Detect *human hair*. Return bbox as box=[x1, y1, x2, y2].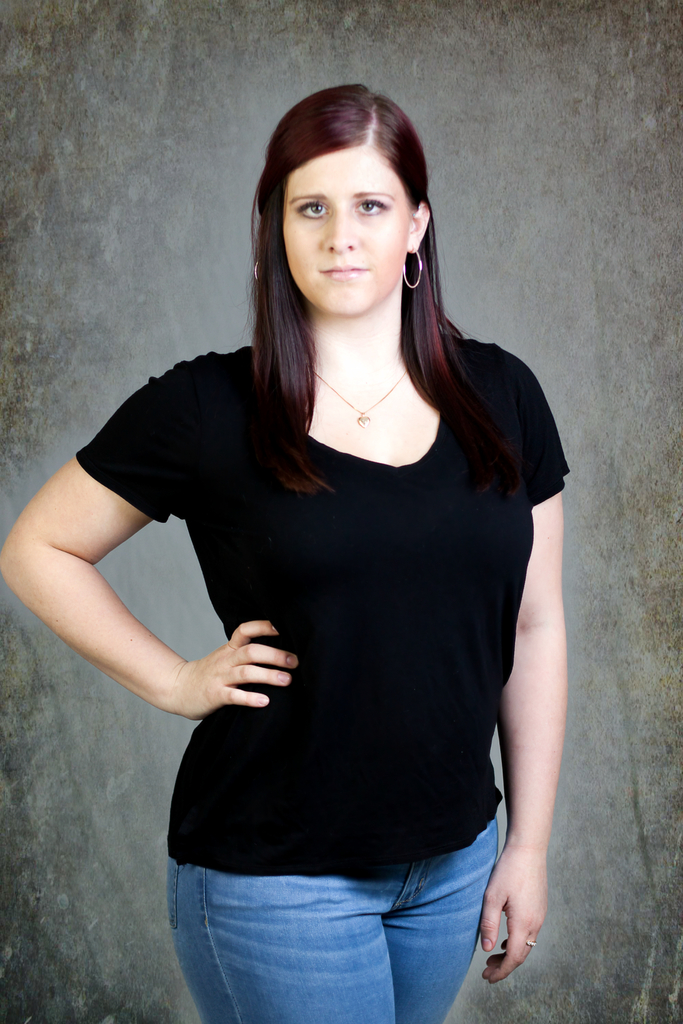
box=[242, 73, 487, 461].
